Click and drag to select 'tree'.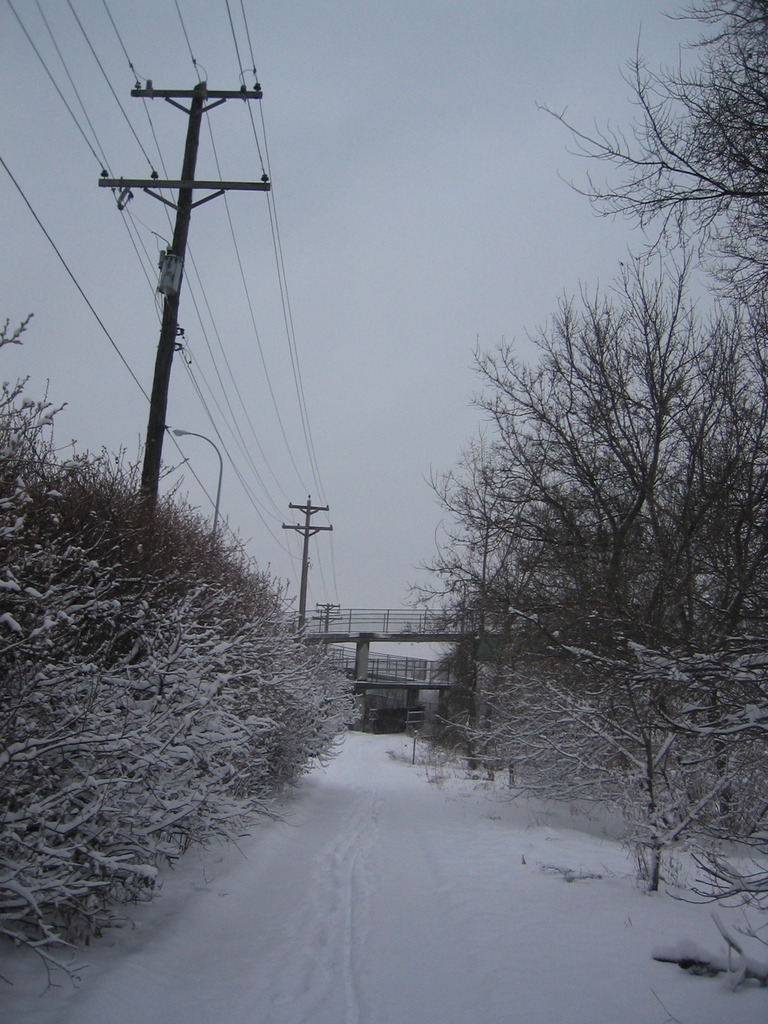
Selection: 432 258 750 924.
